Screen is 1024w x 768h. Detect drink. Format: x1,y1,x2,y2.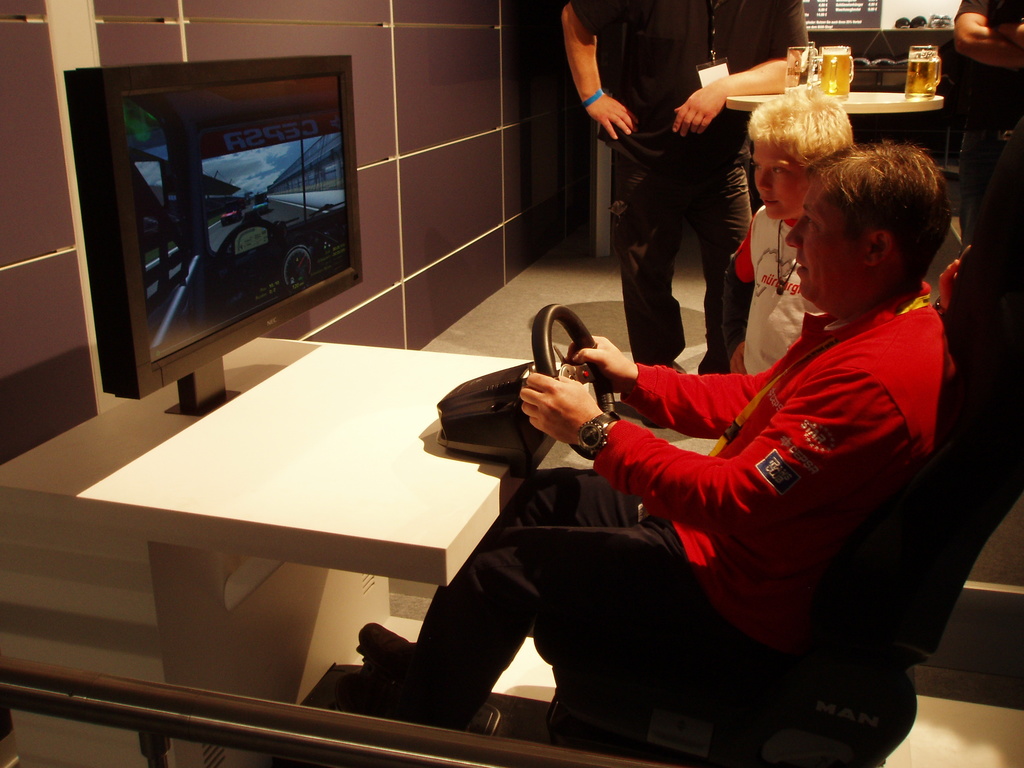
819,51,855,101.
